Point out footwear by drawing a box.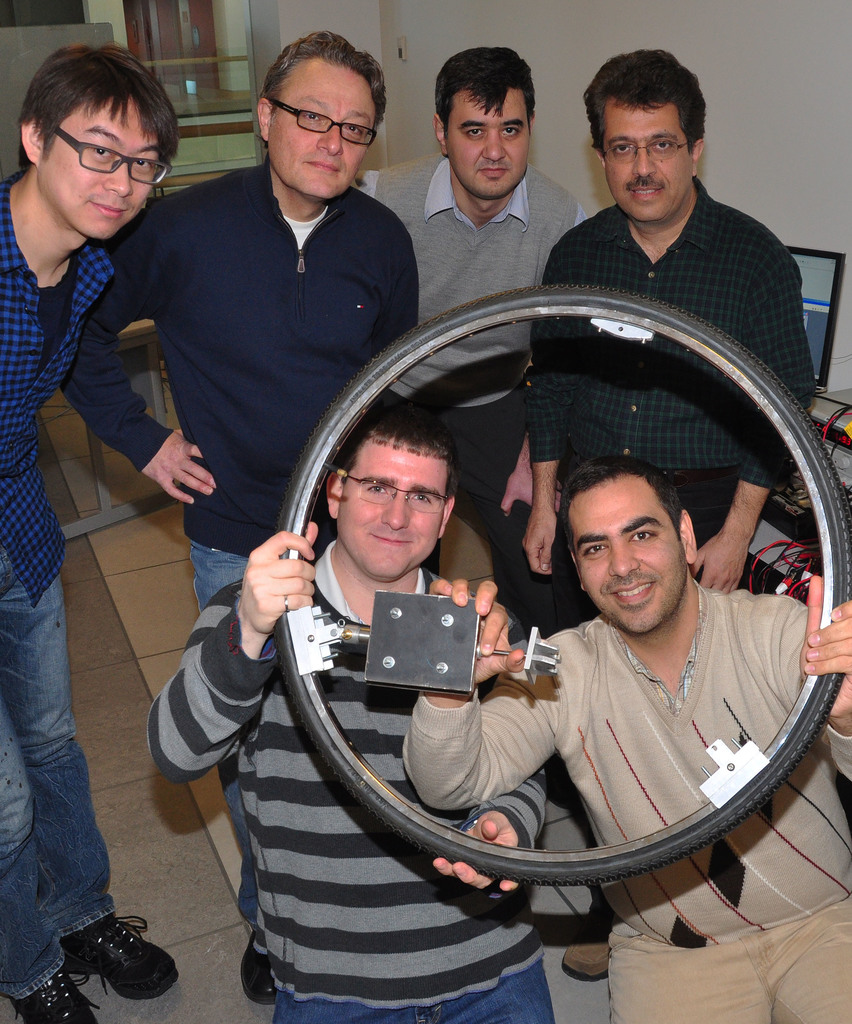
232, 917, 282, 1017.
